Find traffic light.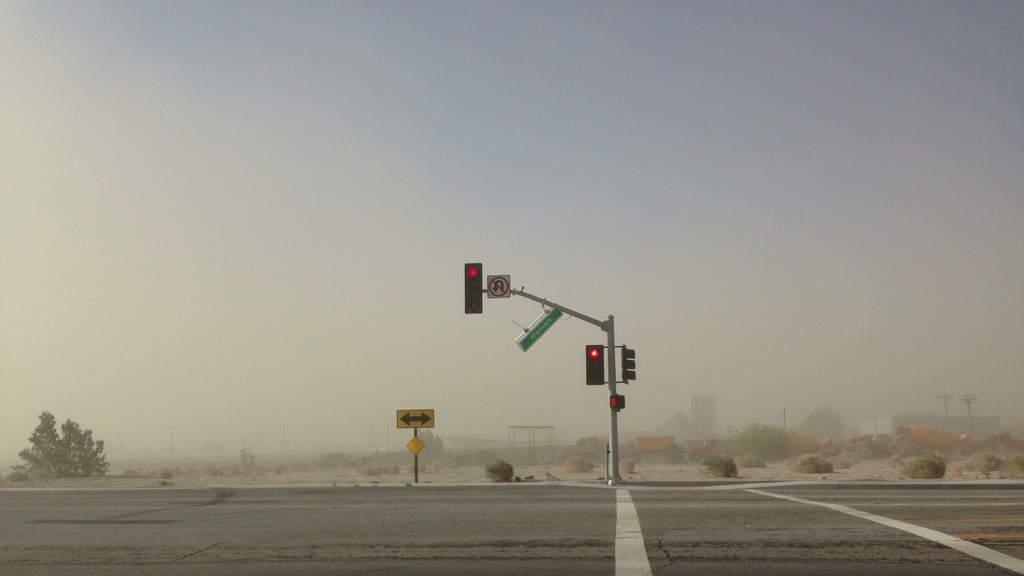
x1=585, y1=344, x2=605, y2=385.
